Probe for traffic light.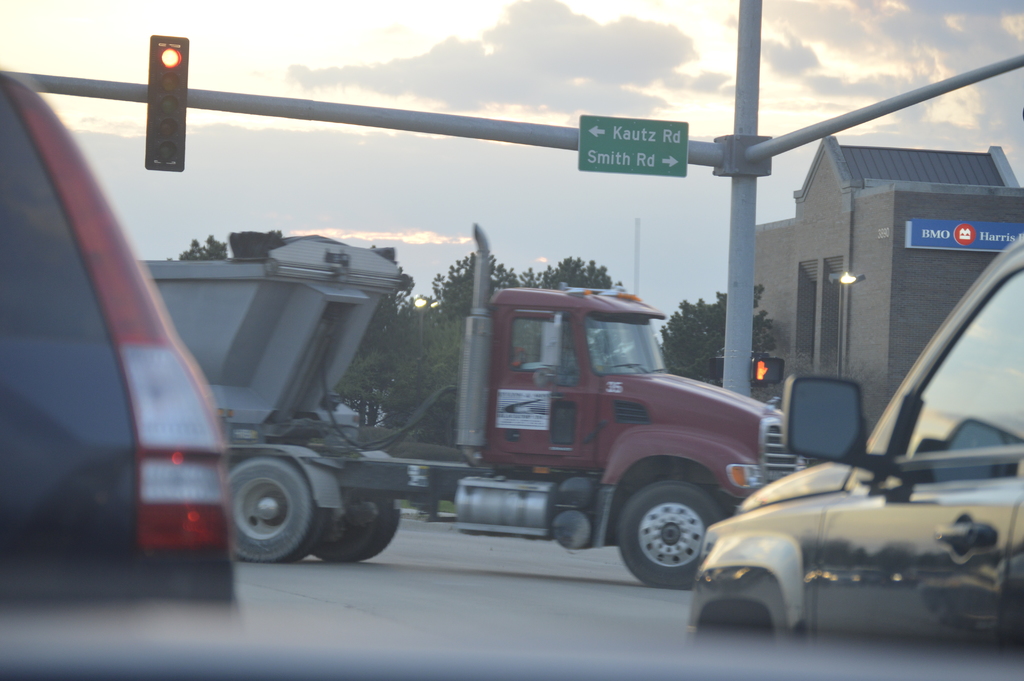
Probe result: (753,354,783,384).
